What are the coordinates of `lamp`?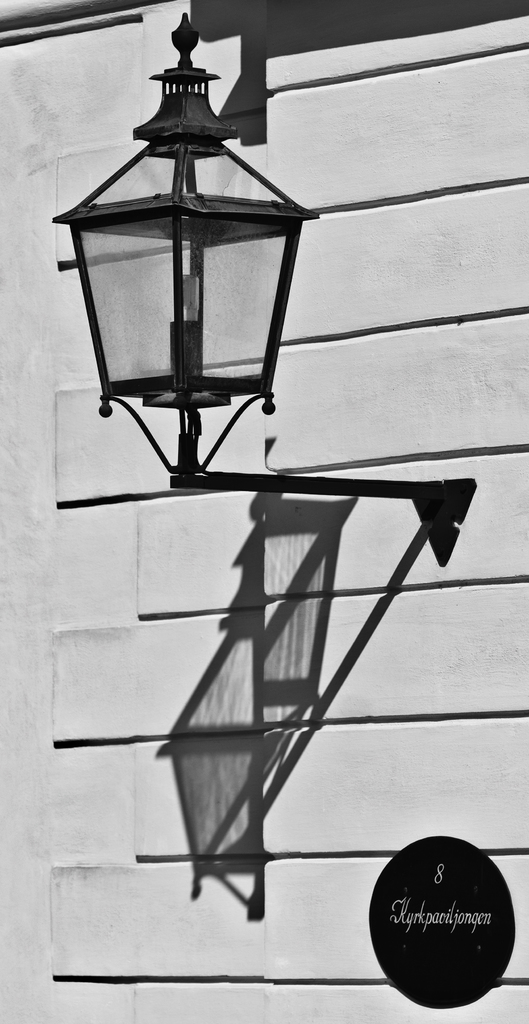
locate(66, 9, 315, 543).
